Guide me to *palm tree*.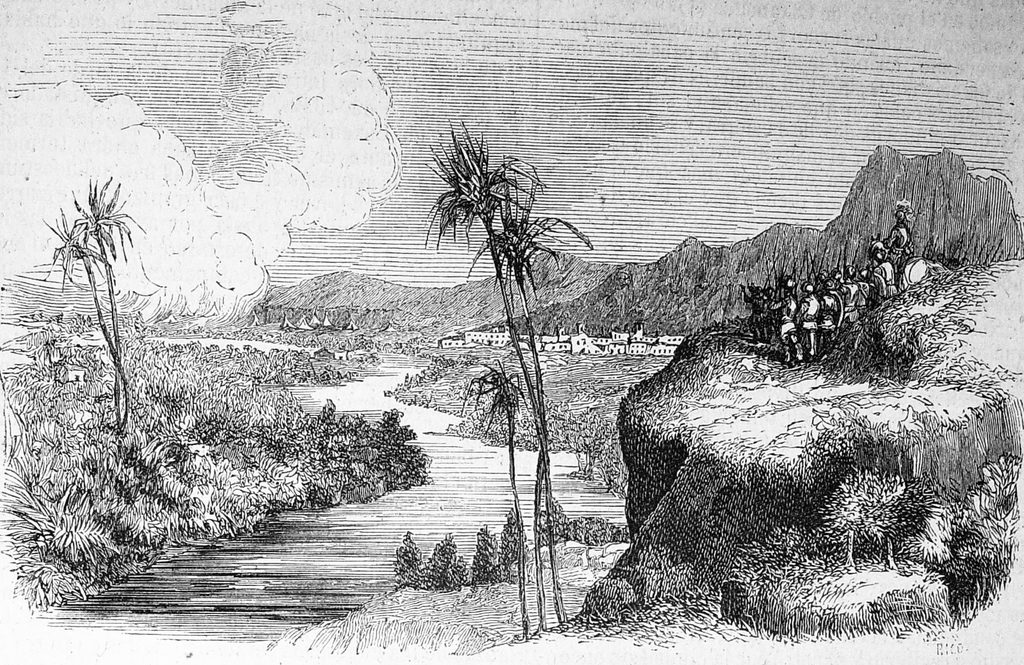
Guidance: {"x1": 468, "y1": 192, "x2": 540, "y2": 645}.
